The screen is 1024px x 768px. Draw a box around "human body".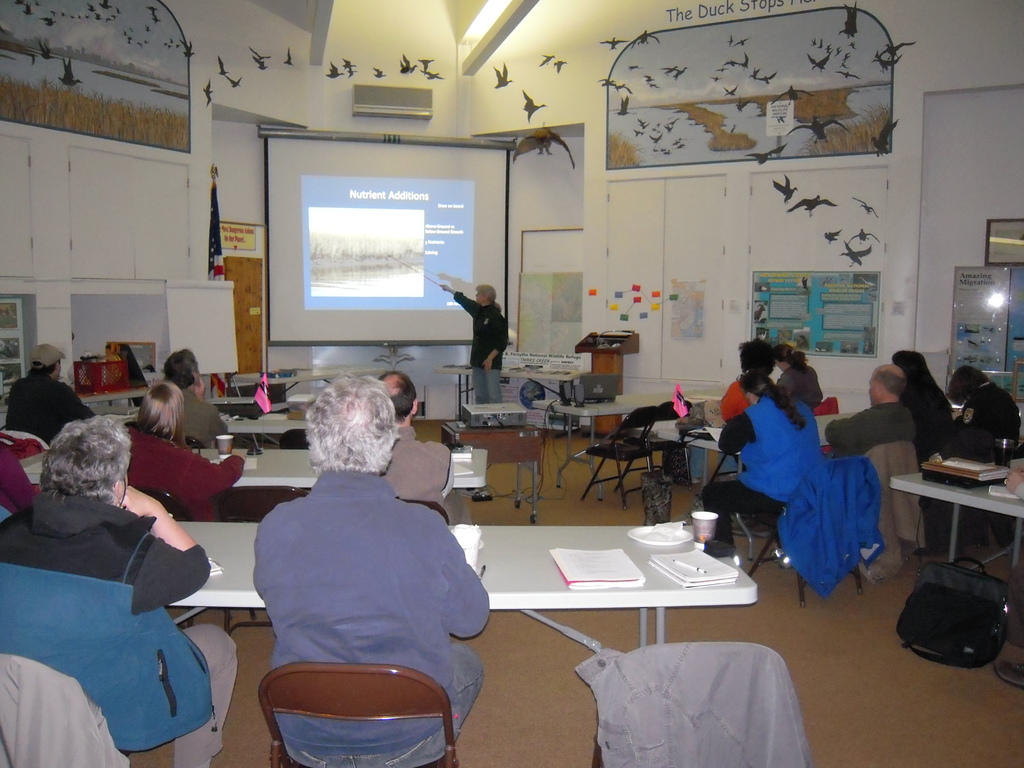
region(442, 284, 504, 401).
